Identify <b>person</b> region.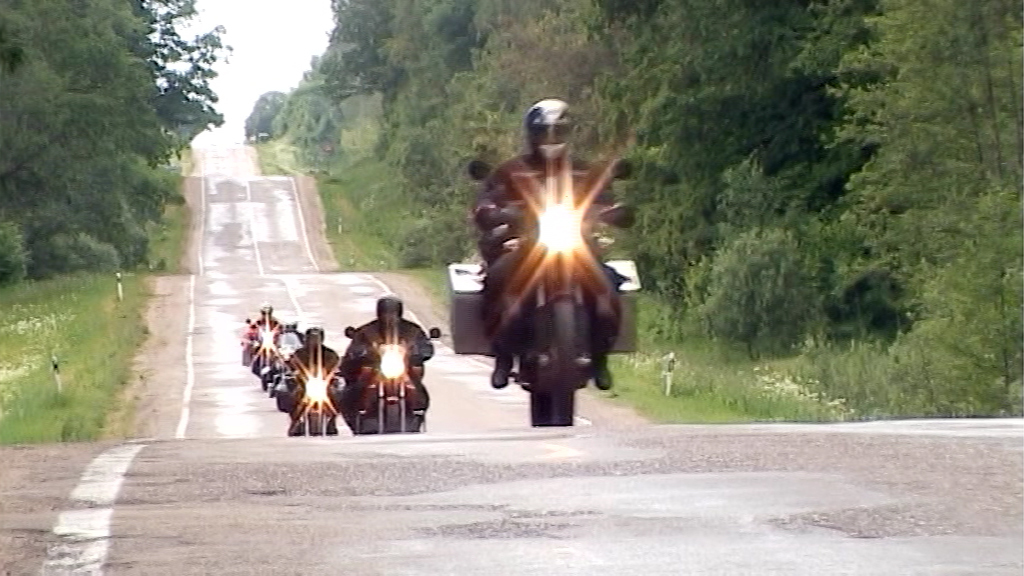
Region: x1=242, y1=309, x2=283, y2=365.
